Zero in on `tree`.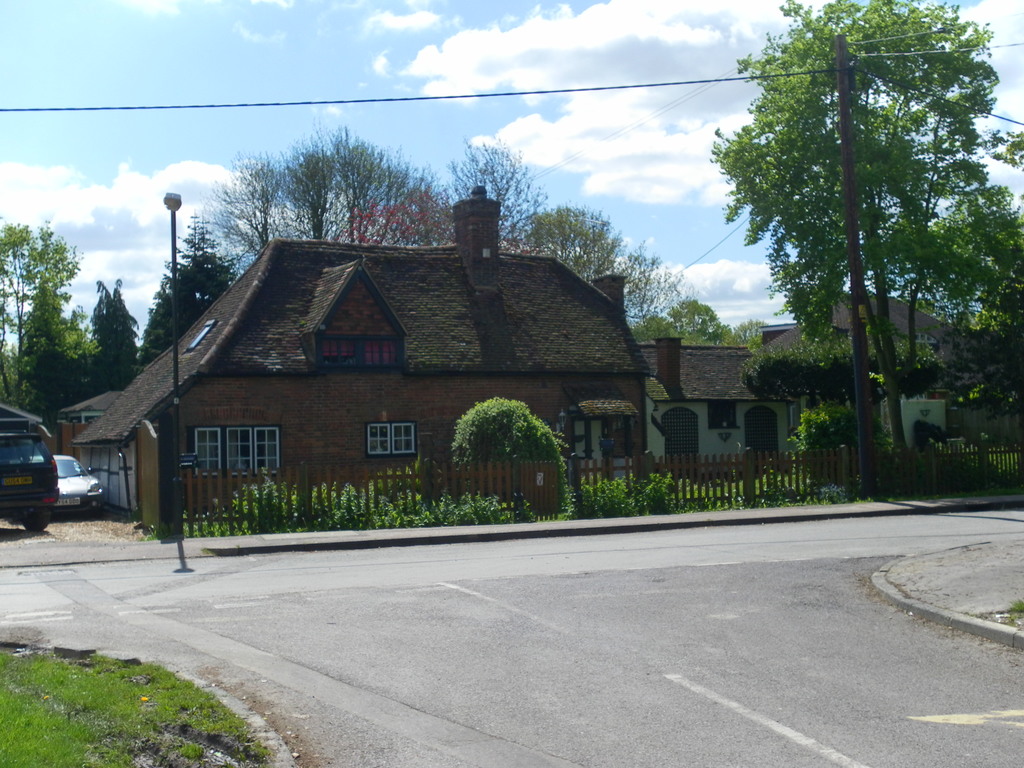
Zeroed in: select_region(200, 145, 287, 256).
